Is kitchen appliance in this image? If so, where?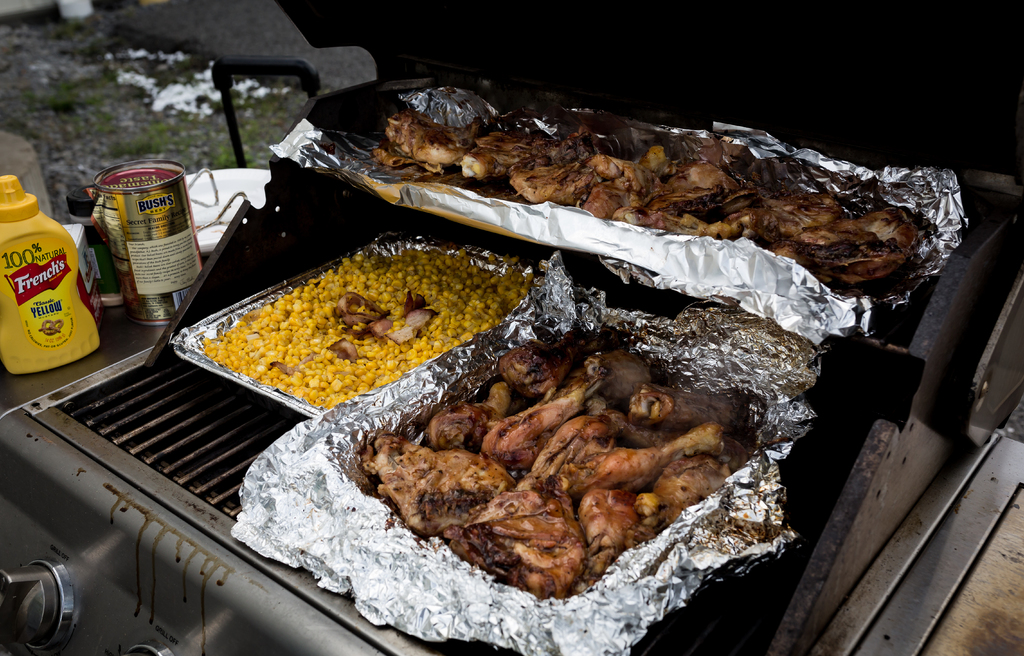
Yes, at (left=87, top=158, right=200, bottom=325).
